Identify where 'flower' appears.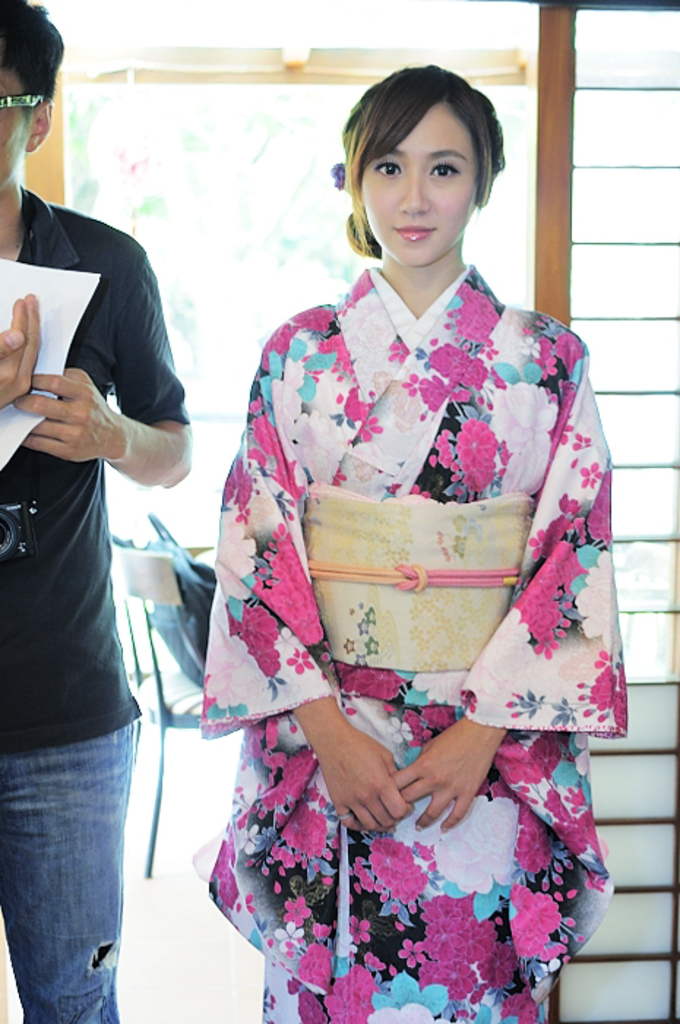
Appears at {"x1": 336, "y1": 664, "x2": 411, "y2": 714}.
